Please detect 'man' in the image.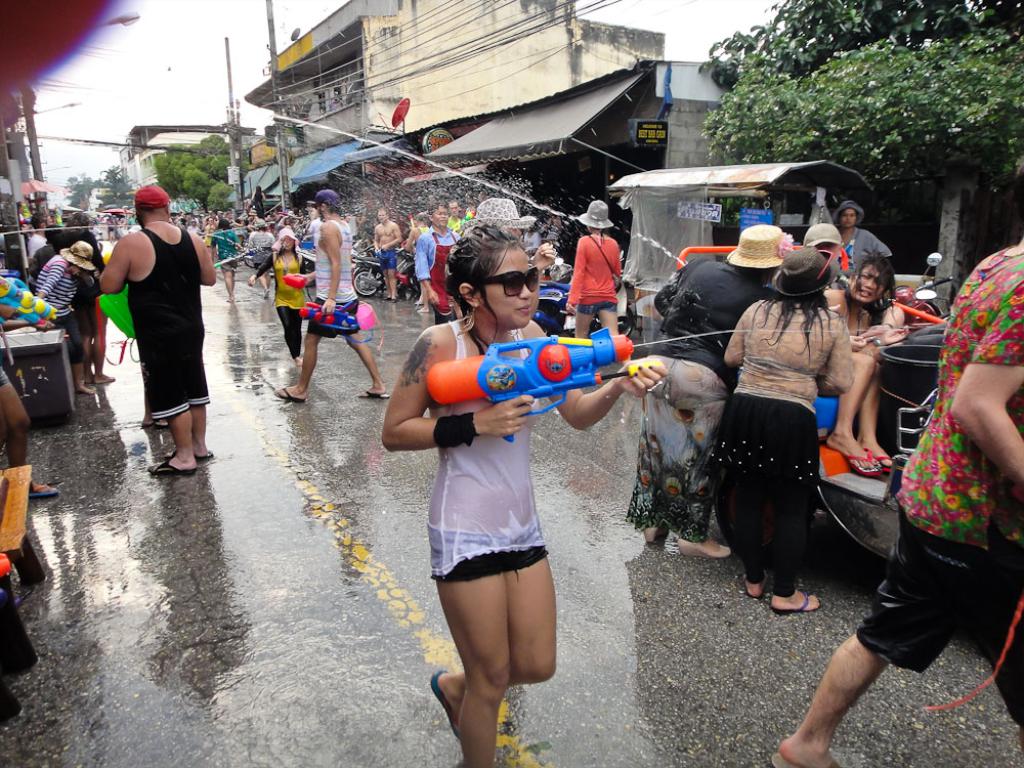
{"x1": 414, "y1": 201, "x2": 461, "y2": 328}.
